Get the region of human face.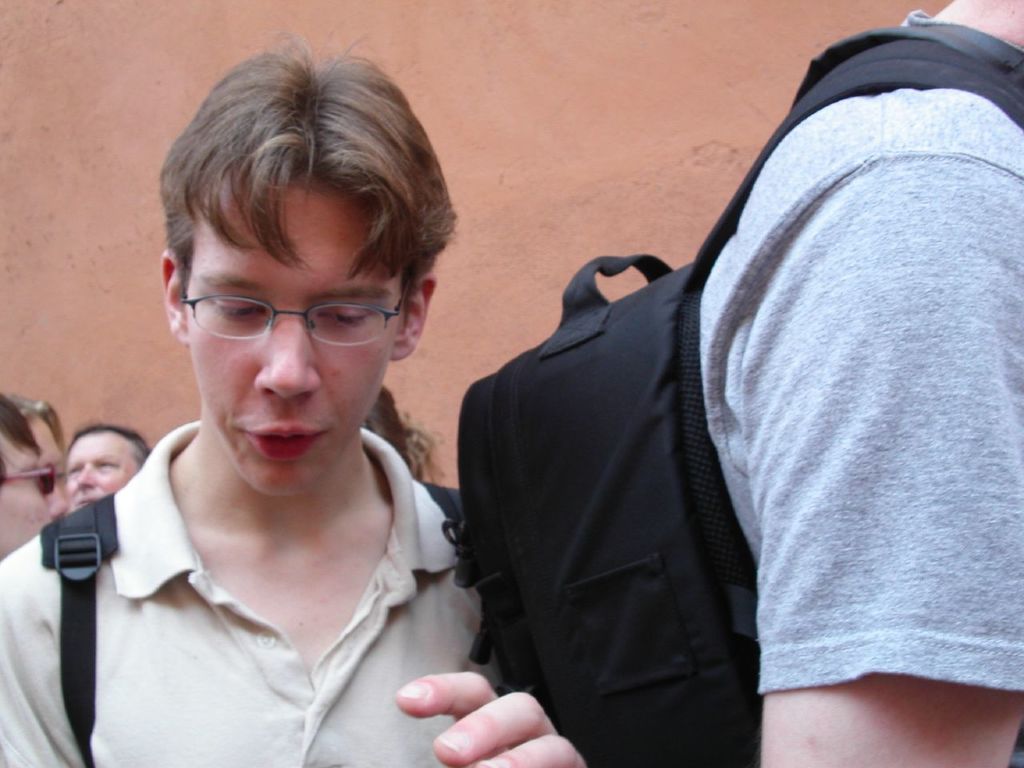
0:418:62:560.
